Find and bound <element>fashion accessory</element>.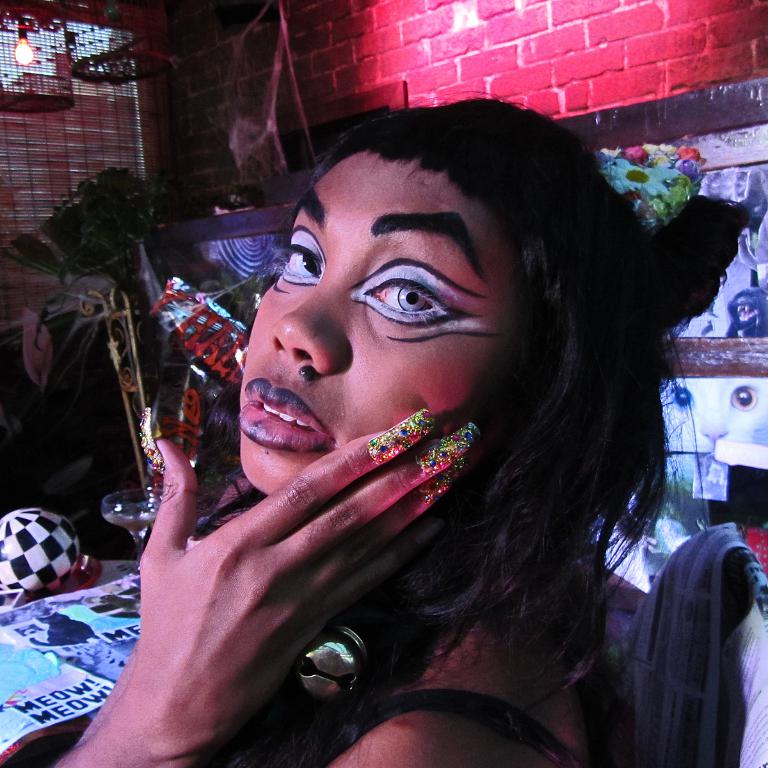
Bound: 598:145:708:238.
